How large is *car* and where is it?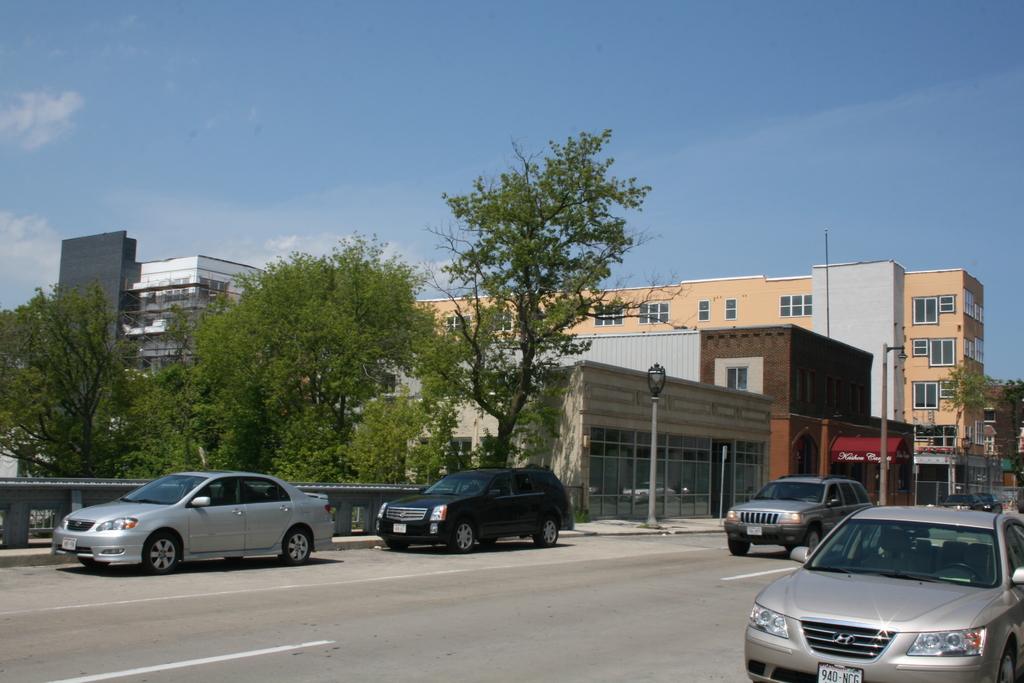
Bounding box: [x1=977, y1=493, x2=1004, y2=513].
